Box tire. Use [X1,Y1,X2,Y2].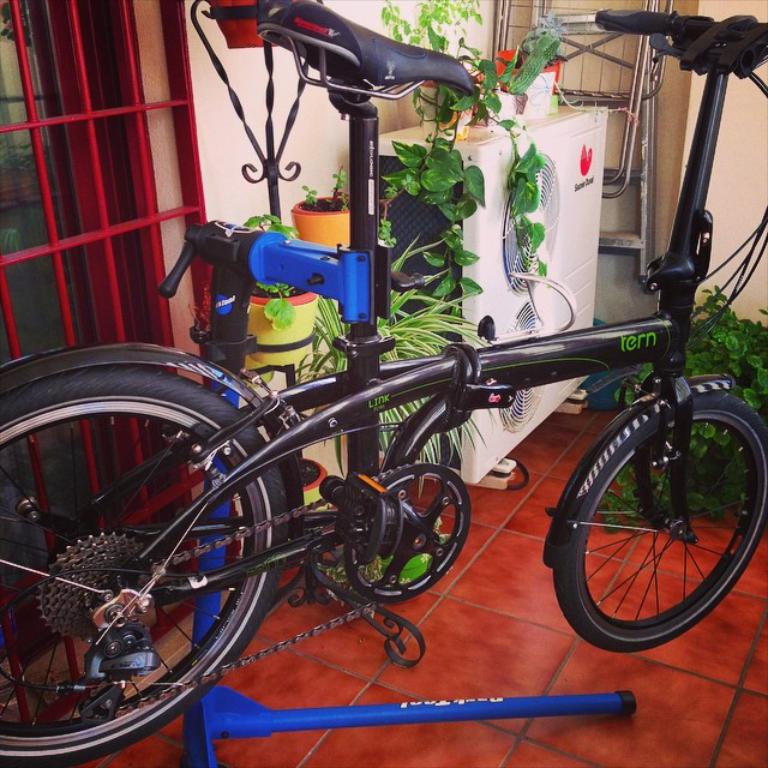
[550,388,767,654].
